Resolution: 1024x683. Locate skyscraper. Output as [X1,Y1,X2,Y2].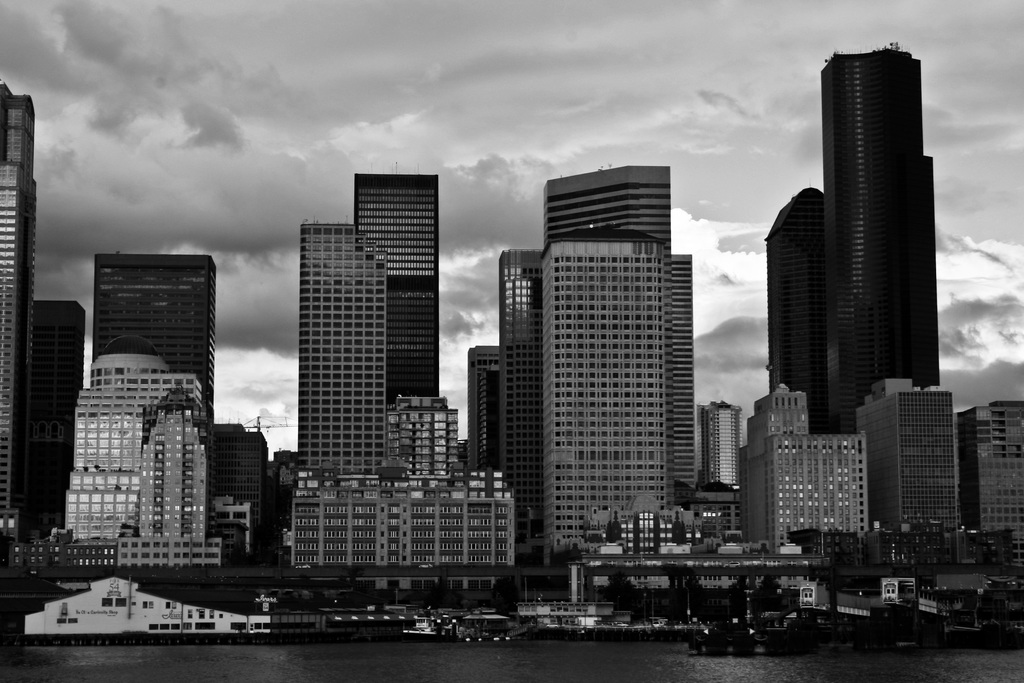
[688,394,744,494].
